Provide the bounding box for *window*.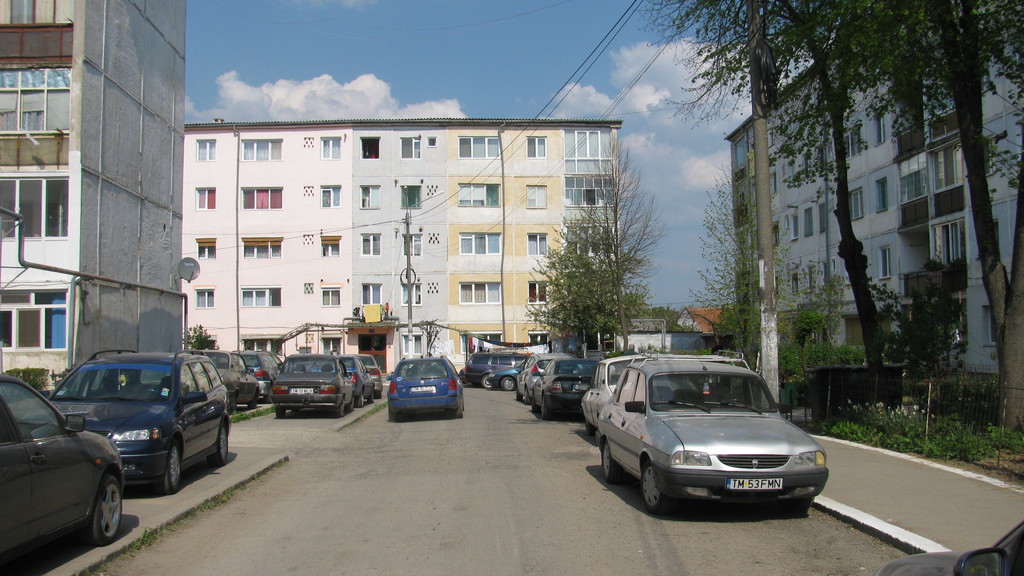
pyautogui.locateOnScreen(195, 188, 216, 210).
